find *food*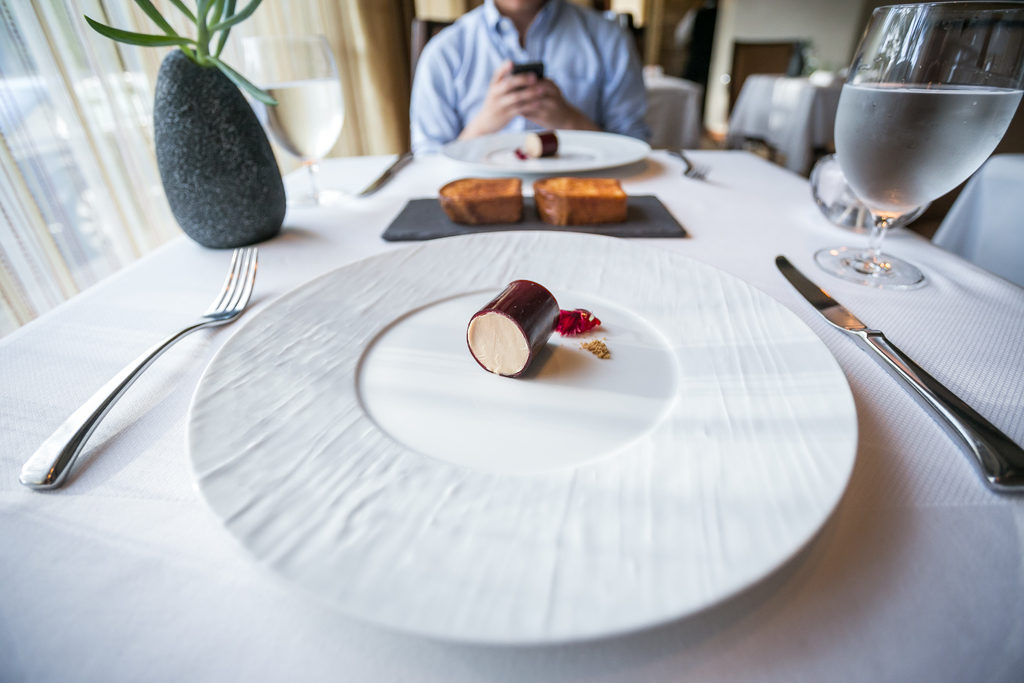
x1=435 y1=173 x2=525 y2=231
